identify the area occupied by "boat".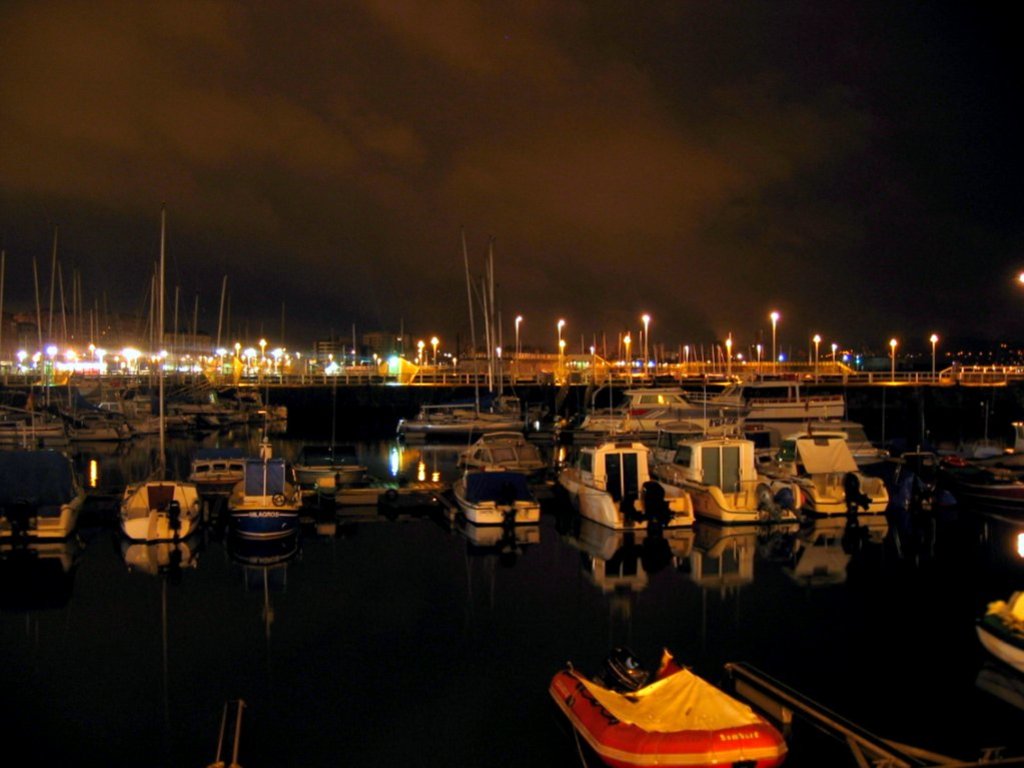
Area: x1=547 y1=650 x2=790 y2=767.
